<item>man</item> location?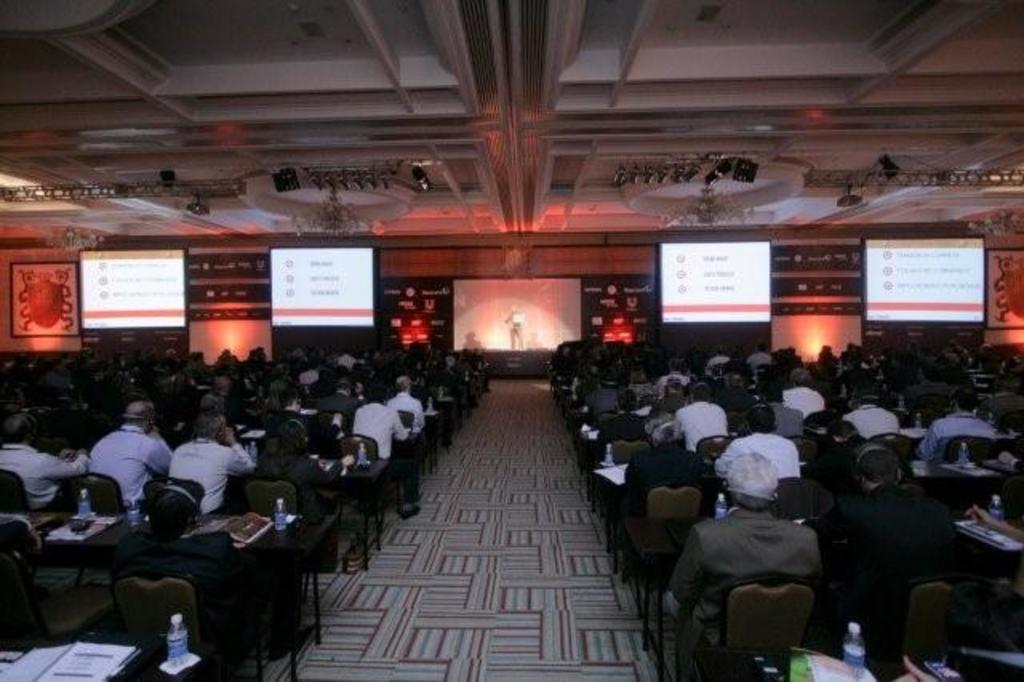
bbox=[382, 379, 421, 429]
